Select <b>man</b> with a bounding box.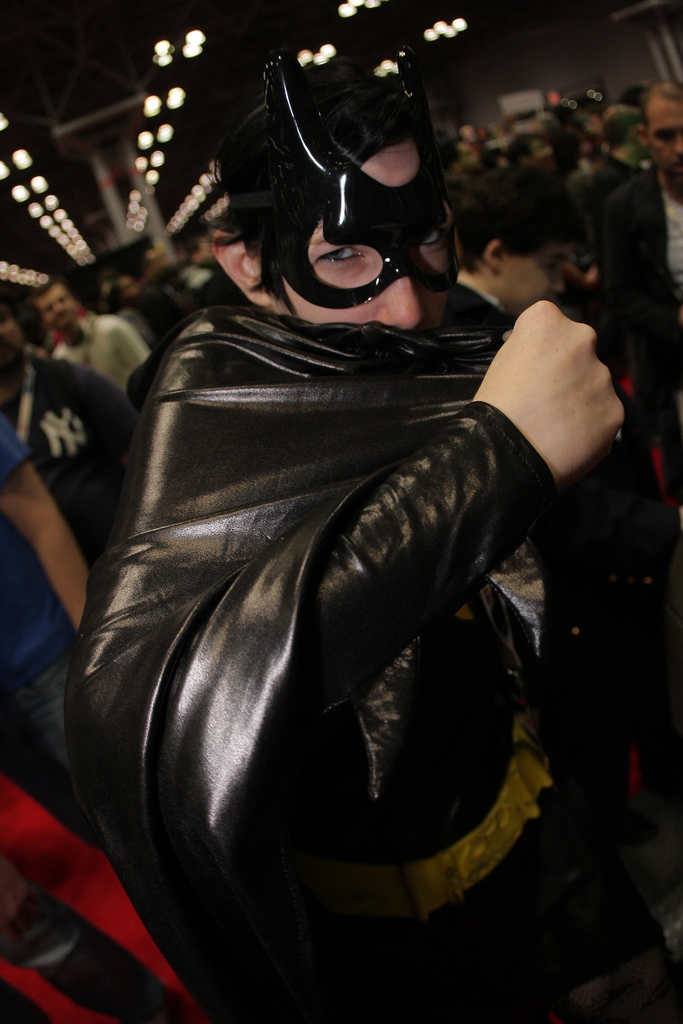
box(0, 420, 87, 826).
